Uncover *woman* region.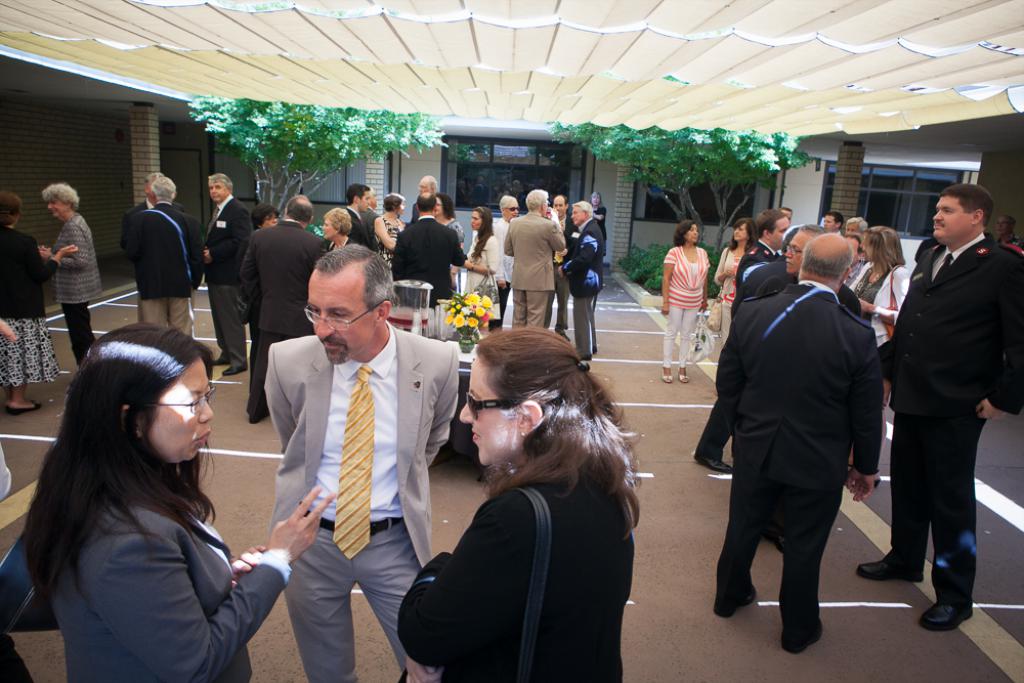
Uncovered: [left=719, top=220, right=759, bottom=342].
